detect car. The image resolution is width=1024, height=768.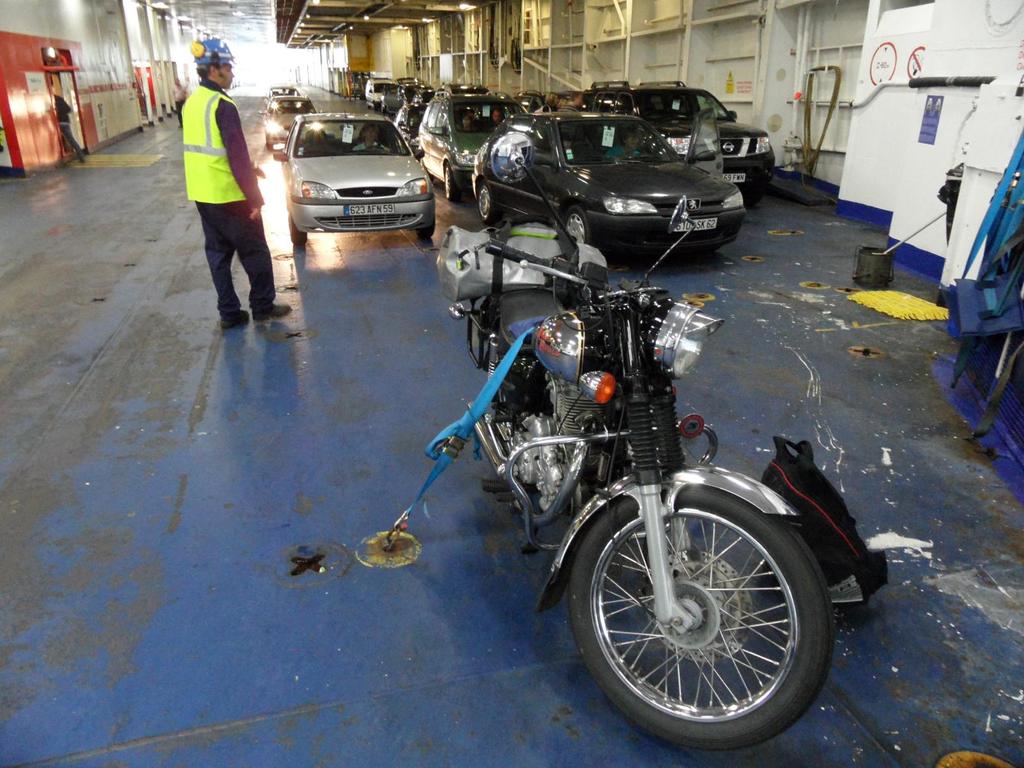
bbox=(607, 79, 772, 200).
